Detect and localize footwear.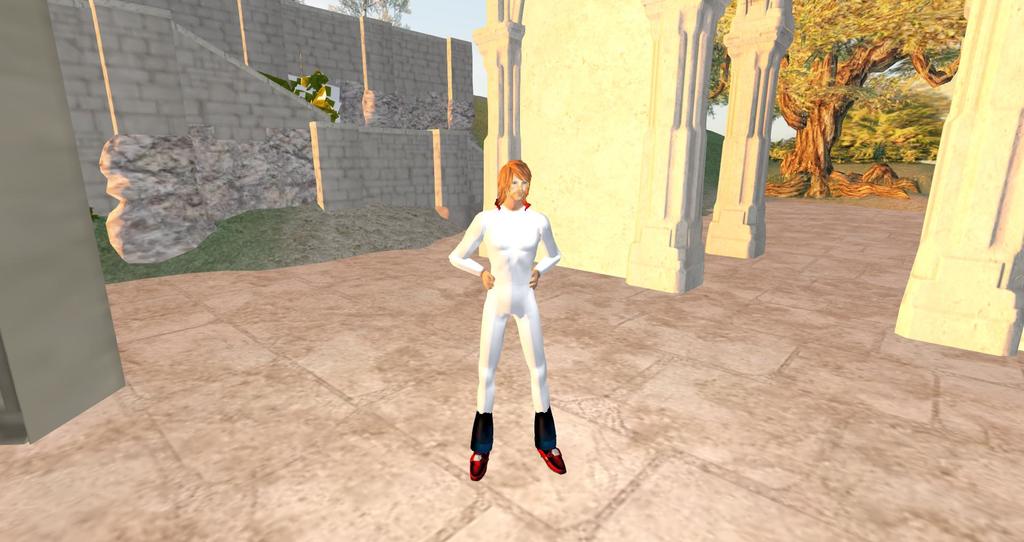
Localized at 467, 450, 488, 481.
